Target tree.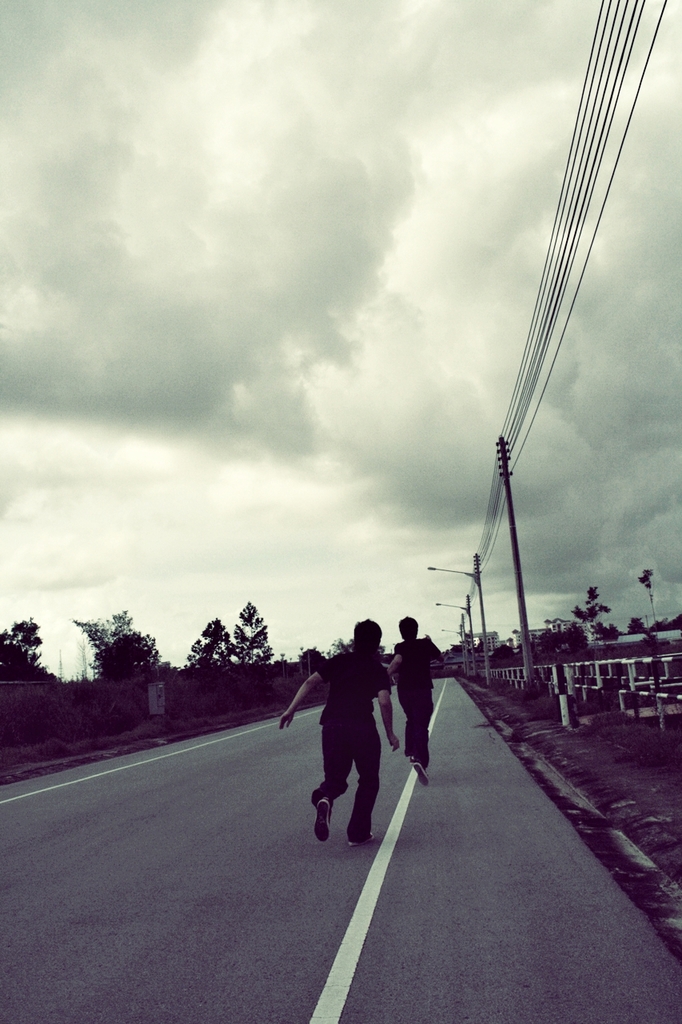
Target region: box(180, 613, 245, 673).
